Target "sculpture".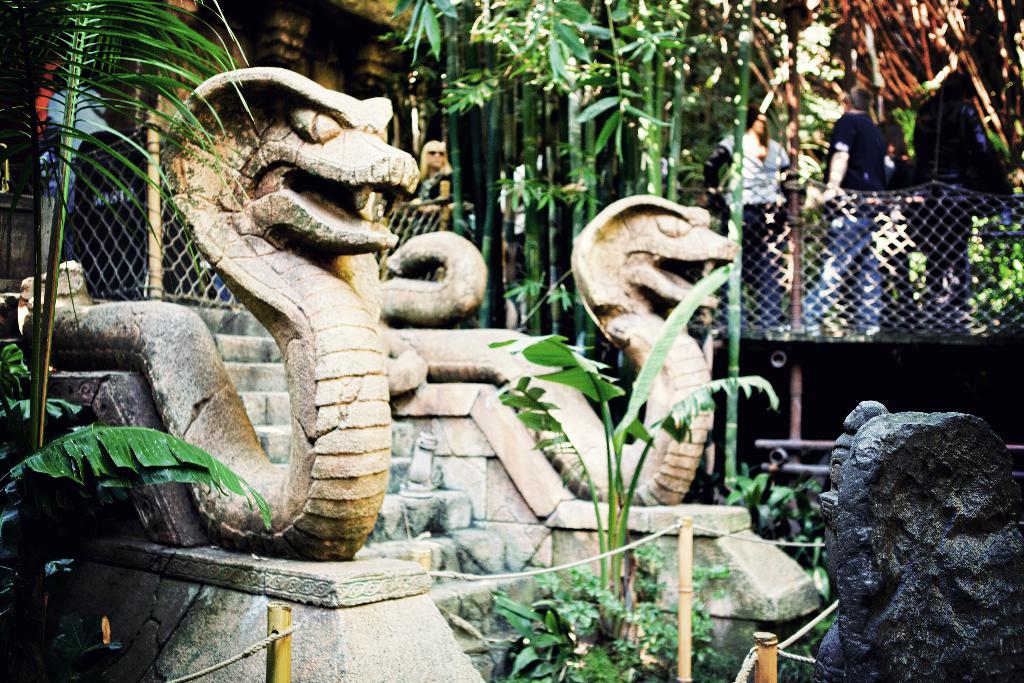
Target region: pyautogui.locateOnScreen(68, 80, 431, 564).
